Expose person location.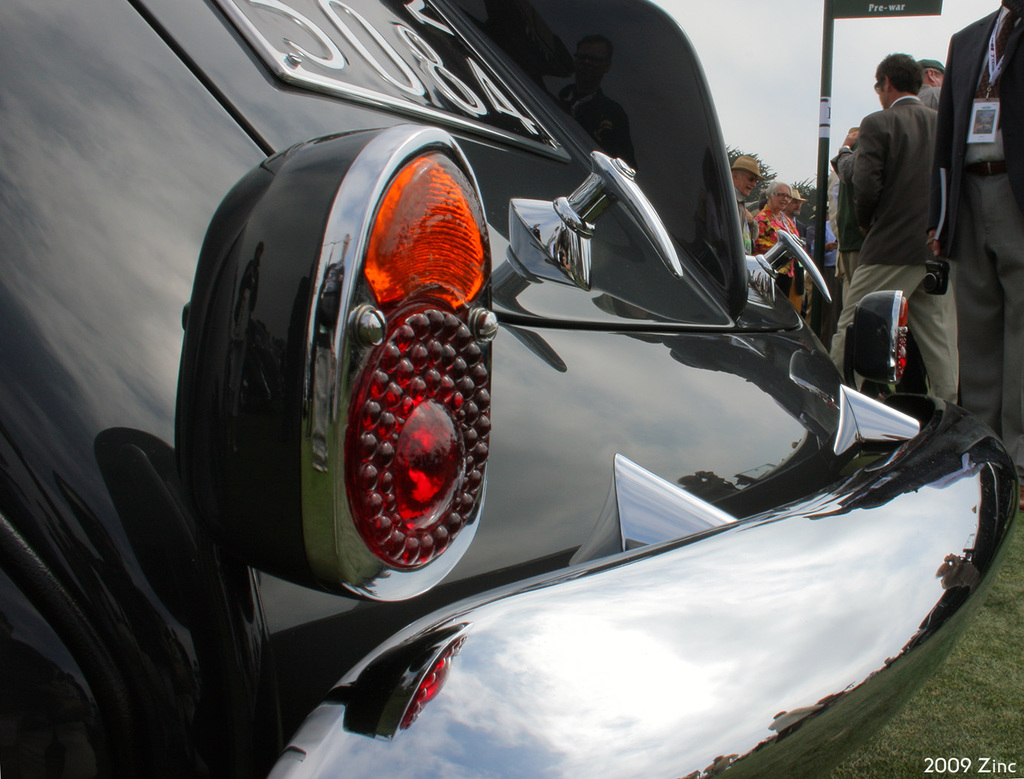
Exposed at (839, 12, 977, 464).
